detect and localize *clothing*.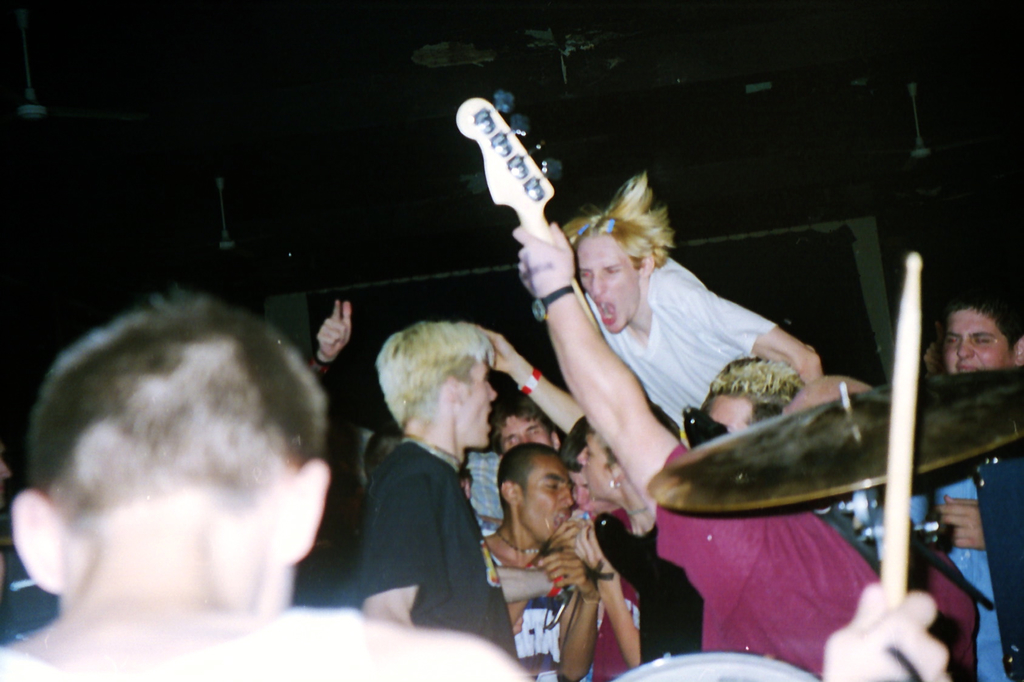
Localized at rect(483, 531, 566, 677).
